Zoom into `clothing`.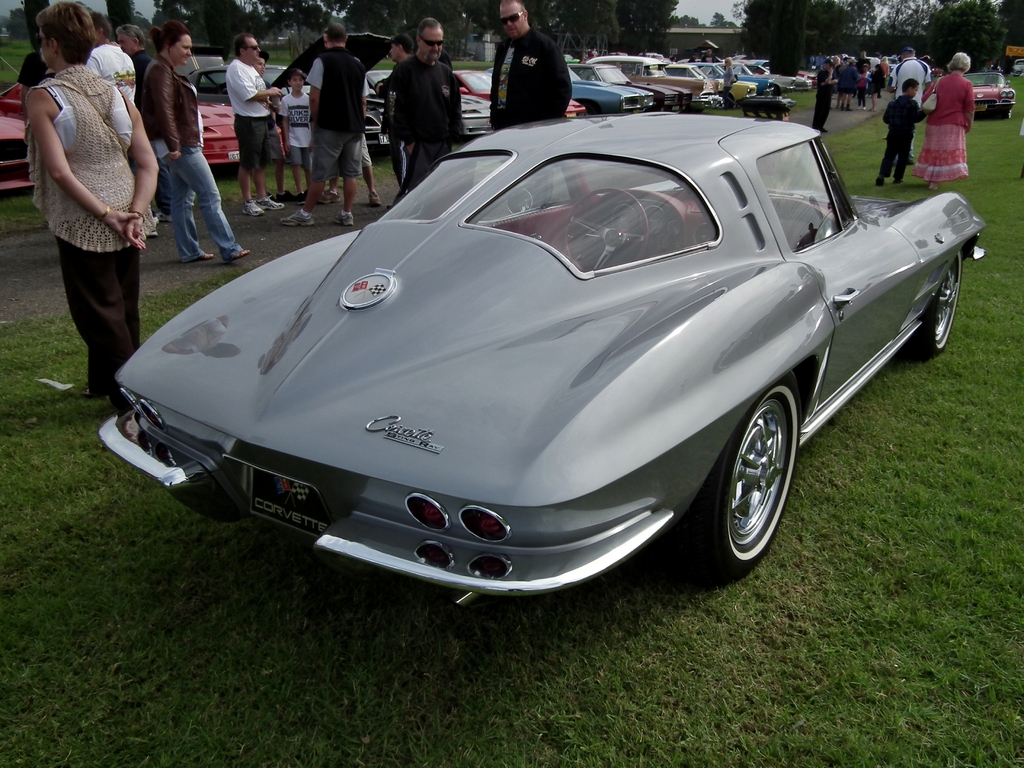
Zoom target: x1=313 y1=129 x2=354 y2=180.
